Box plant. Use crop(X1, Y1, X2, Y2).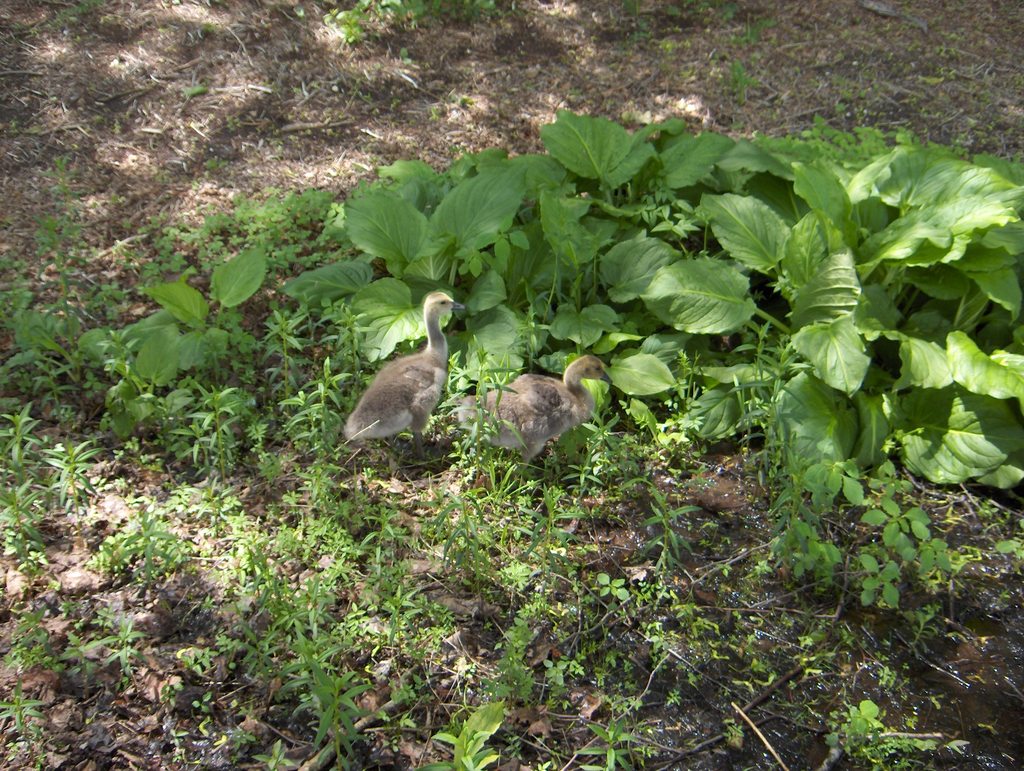
crop(257, 728, 300, 770).
